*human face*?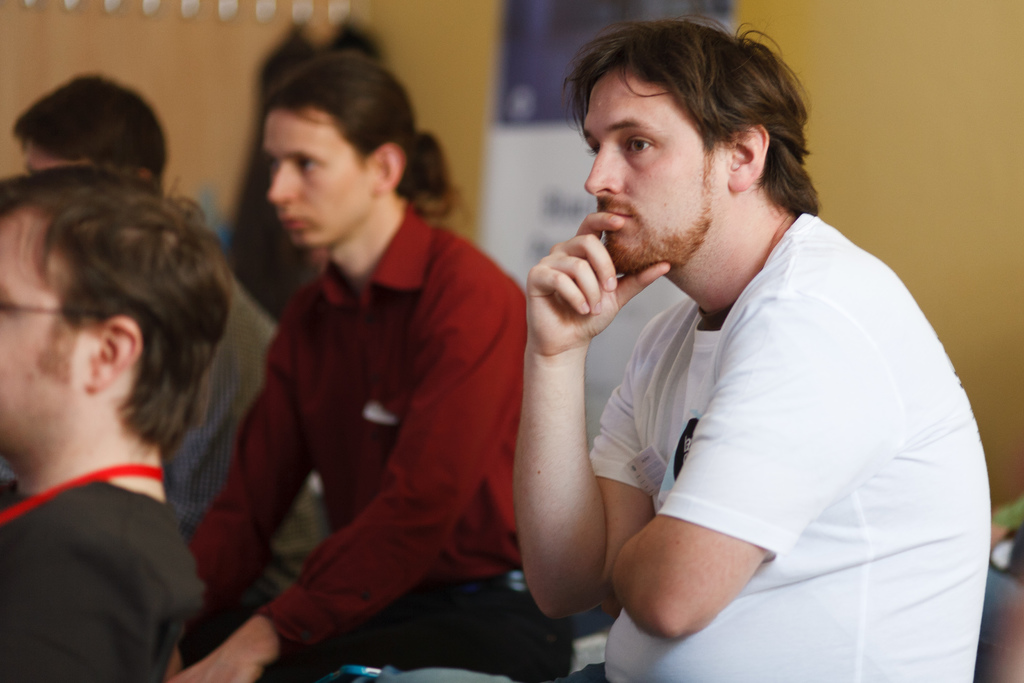
579, 67, 726, 273
